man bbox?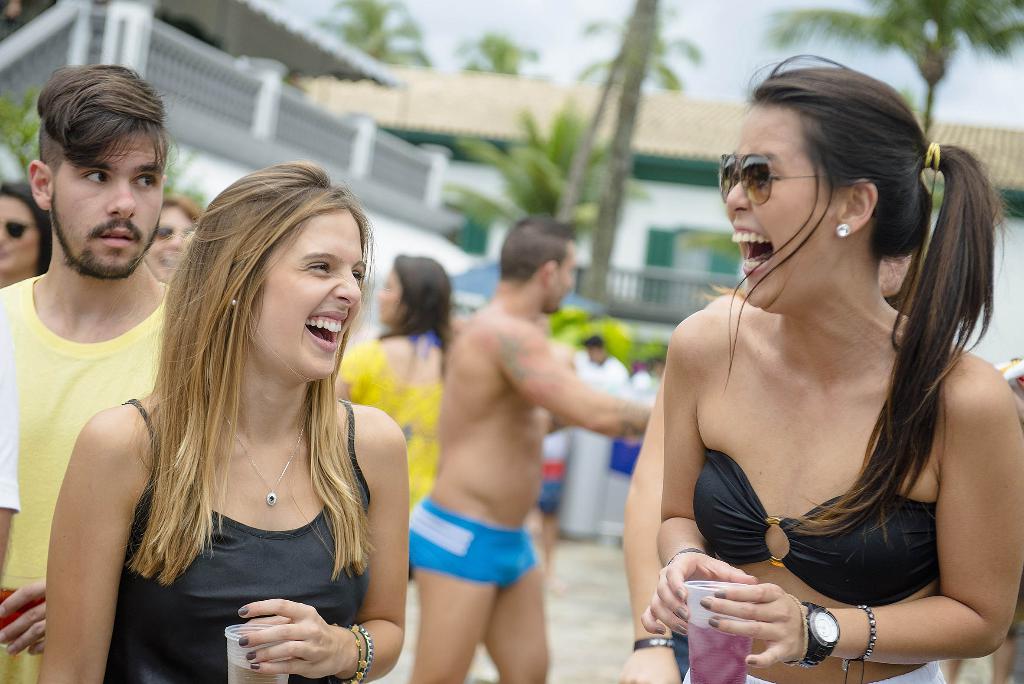
585:334:630:393
